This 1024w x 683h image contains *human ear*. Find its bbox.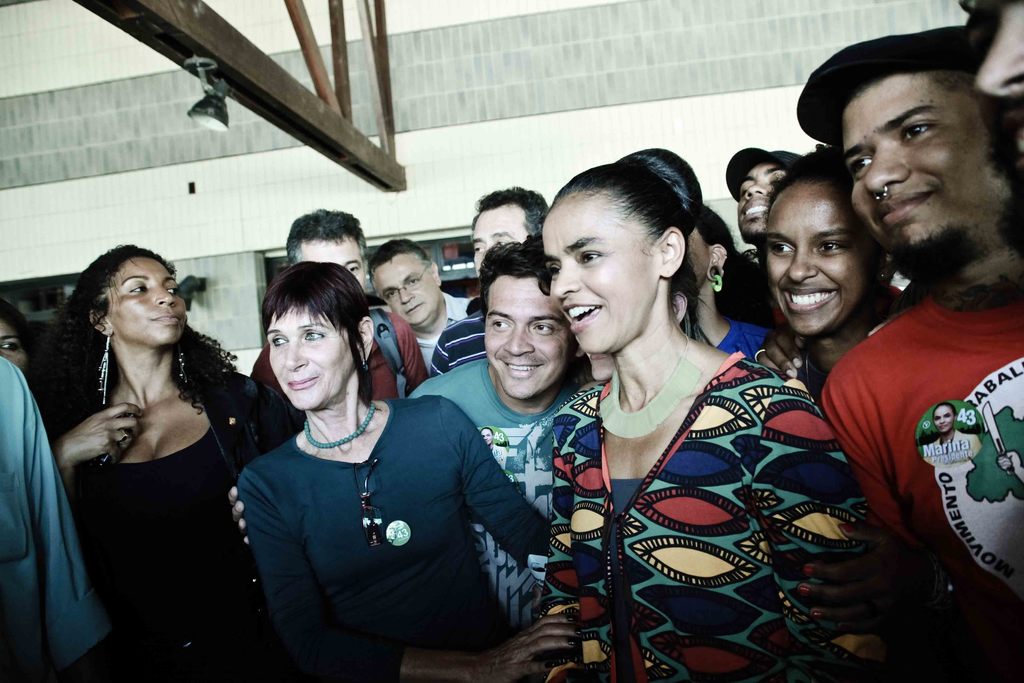
rect(709, 245, 727, 281).
